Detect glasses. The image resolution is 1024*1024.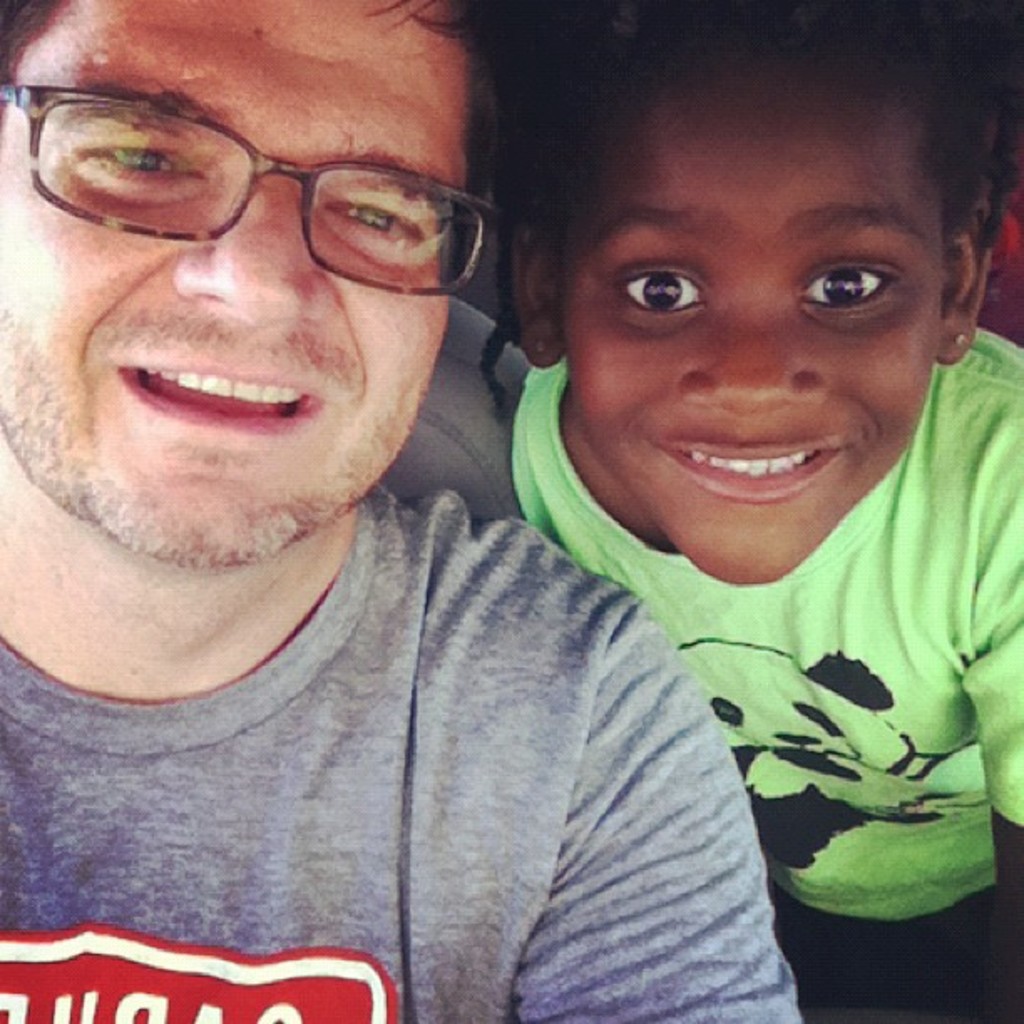
(left=0, top=70, right=507, bottom=300).
